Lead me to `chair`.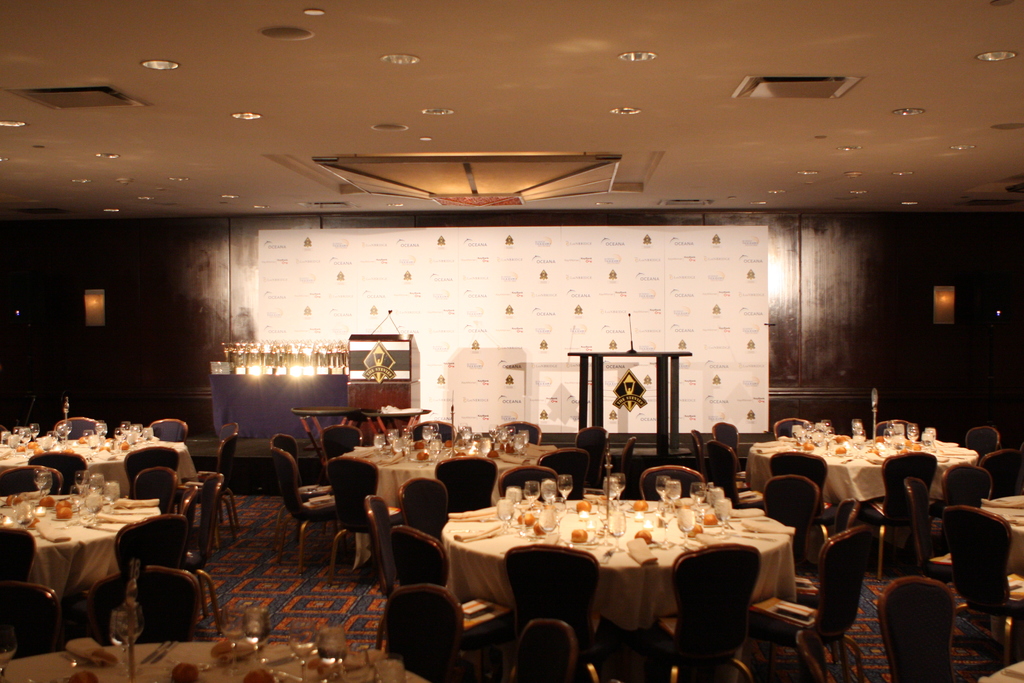
Lead to (764,475,824,594).
